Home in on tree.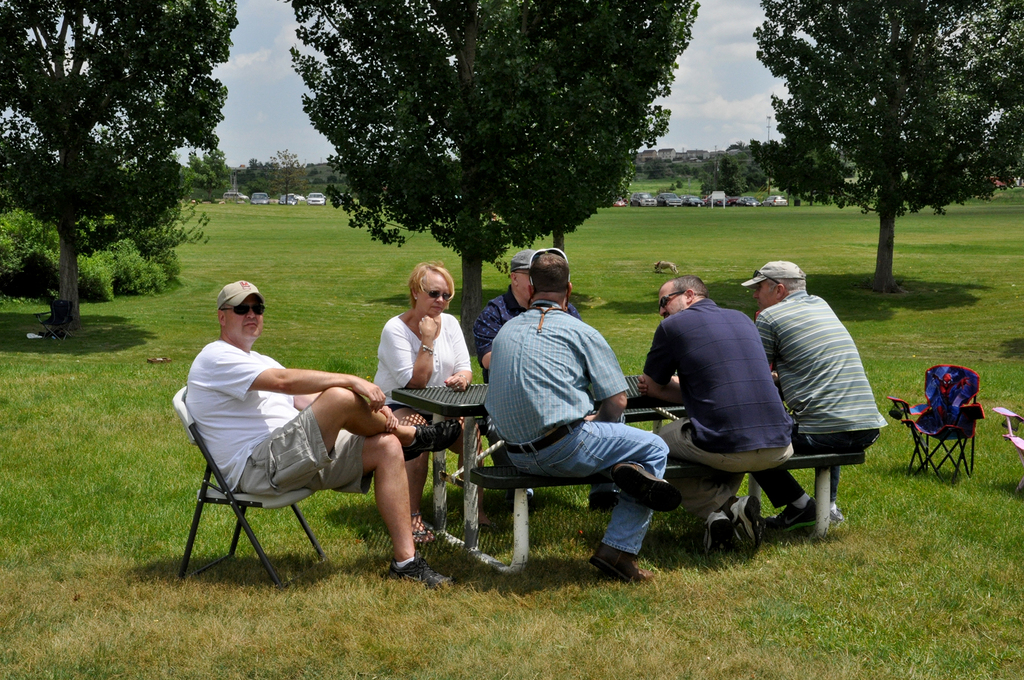
Homed in at [x1=749, y1=0, x2=1023, y2=300].
